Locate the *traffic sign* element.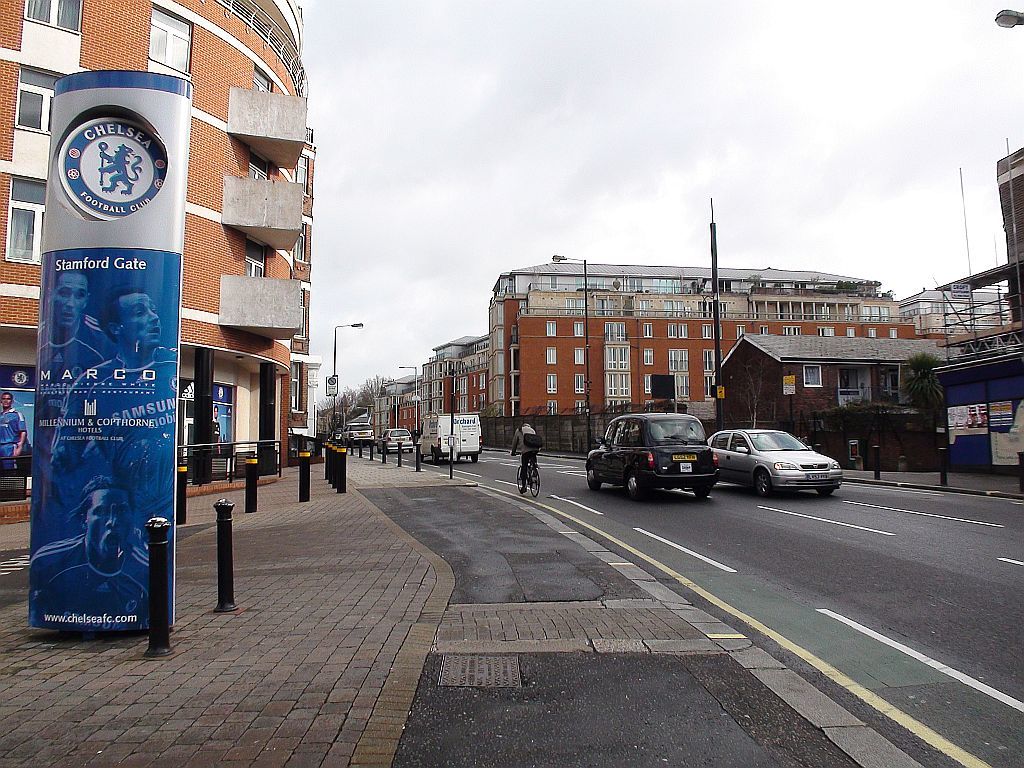
Element bbox: pyautogui.locateOnScreen(325, 374, 336, 394).
